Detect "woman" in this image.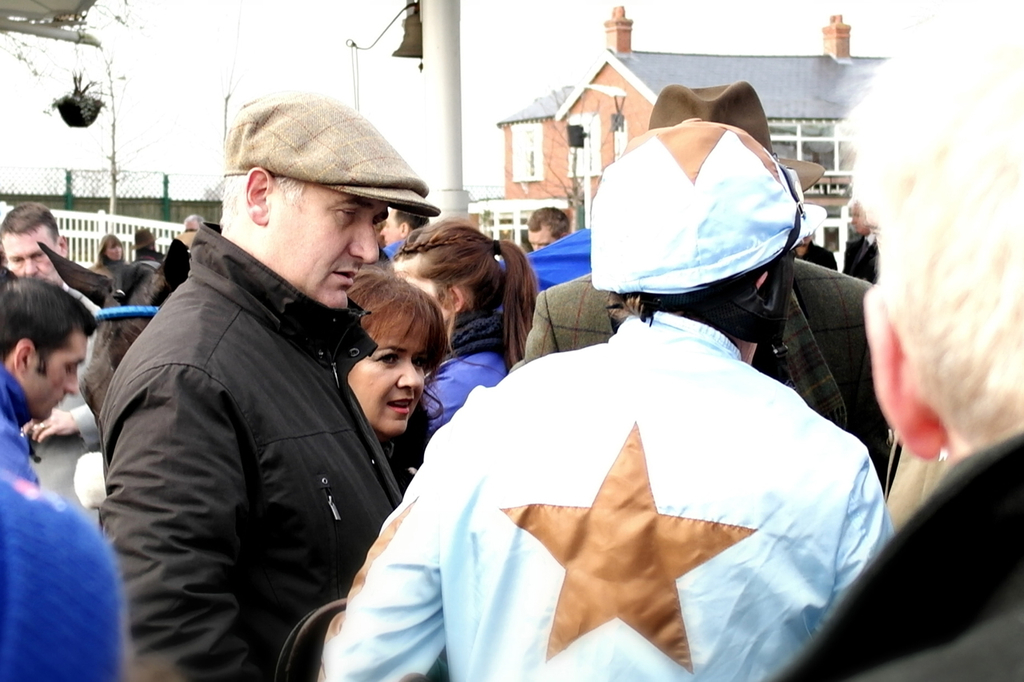
Detection: <region>342, 263, 446, 491</region>.
